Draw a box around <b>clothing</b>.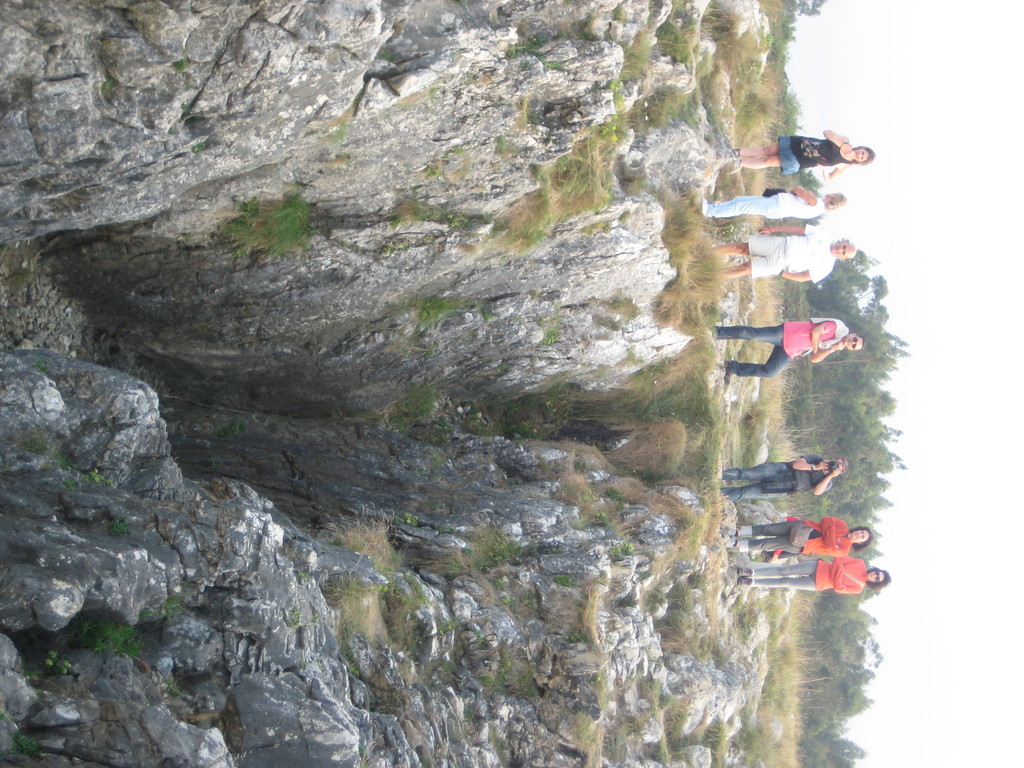
739/515/856/564.
